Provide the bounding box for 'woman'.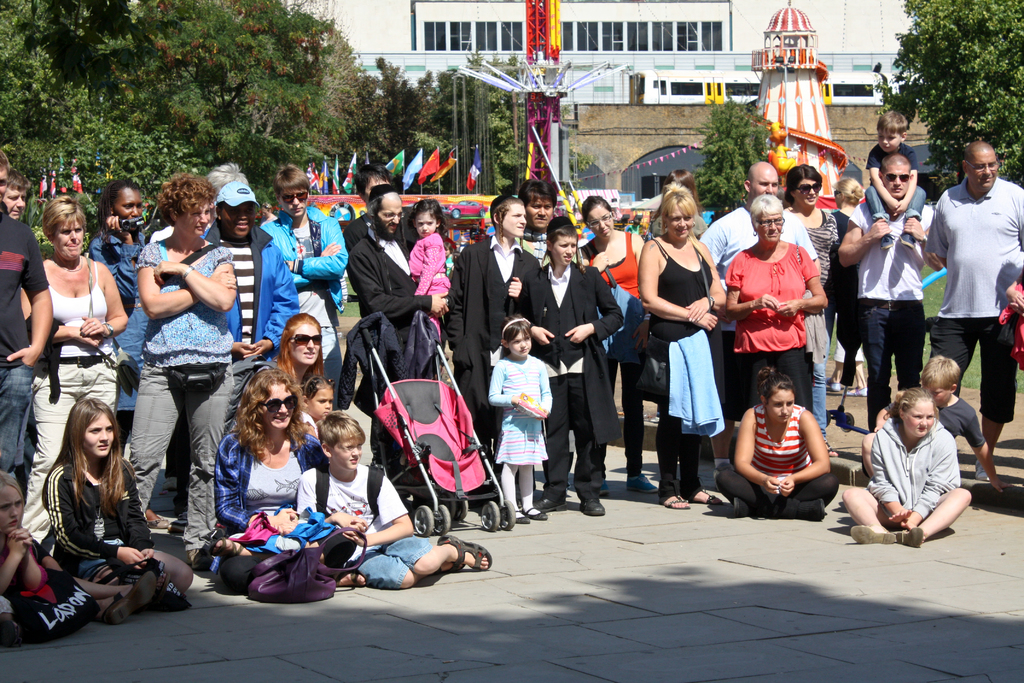
region(45, 190, 124, 399).
